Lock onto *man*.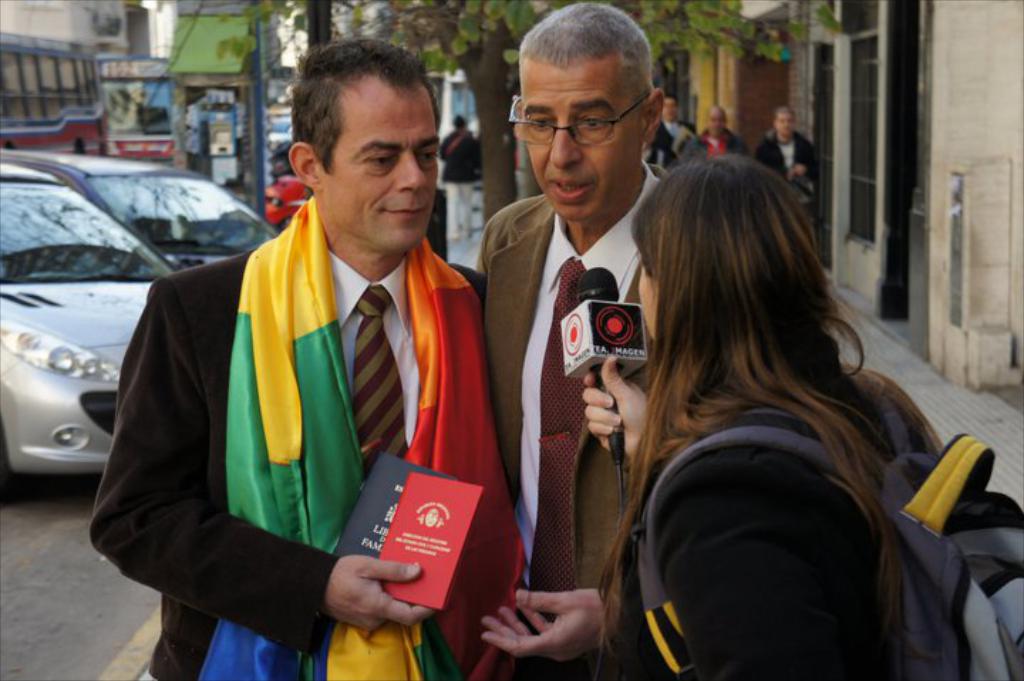
Locked: 641/87/698/166.
